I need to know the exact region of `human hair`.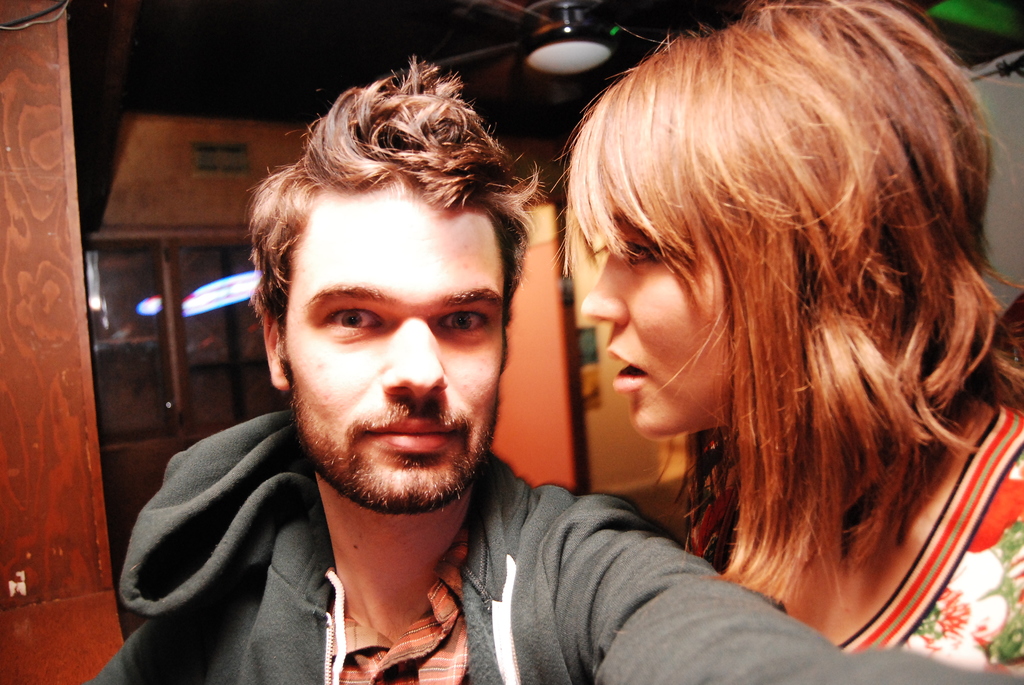
Region: locate(557, 0, 998, 624).
